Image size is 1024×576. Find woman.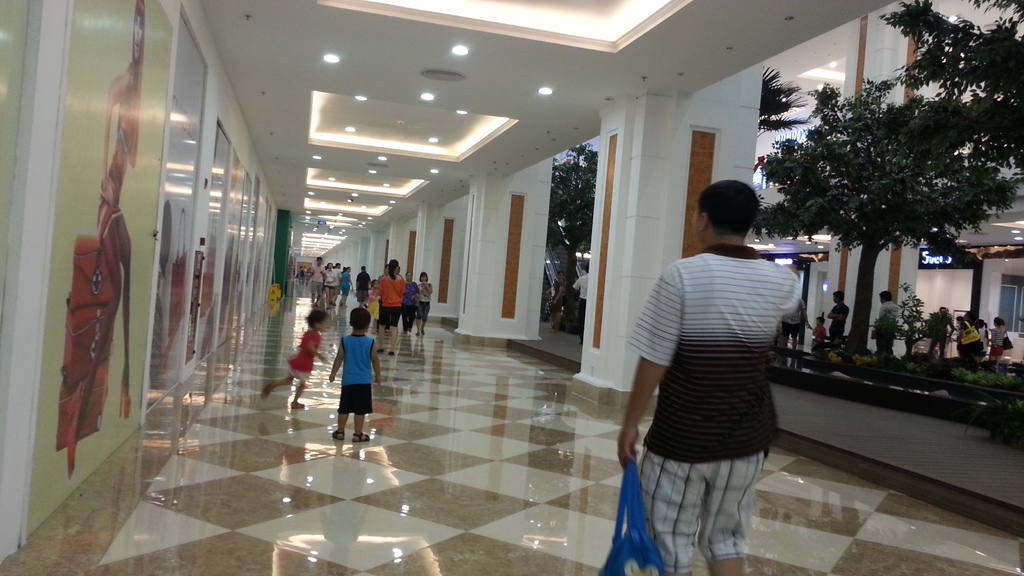
bbox=(372, 257, 408, 364).
